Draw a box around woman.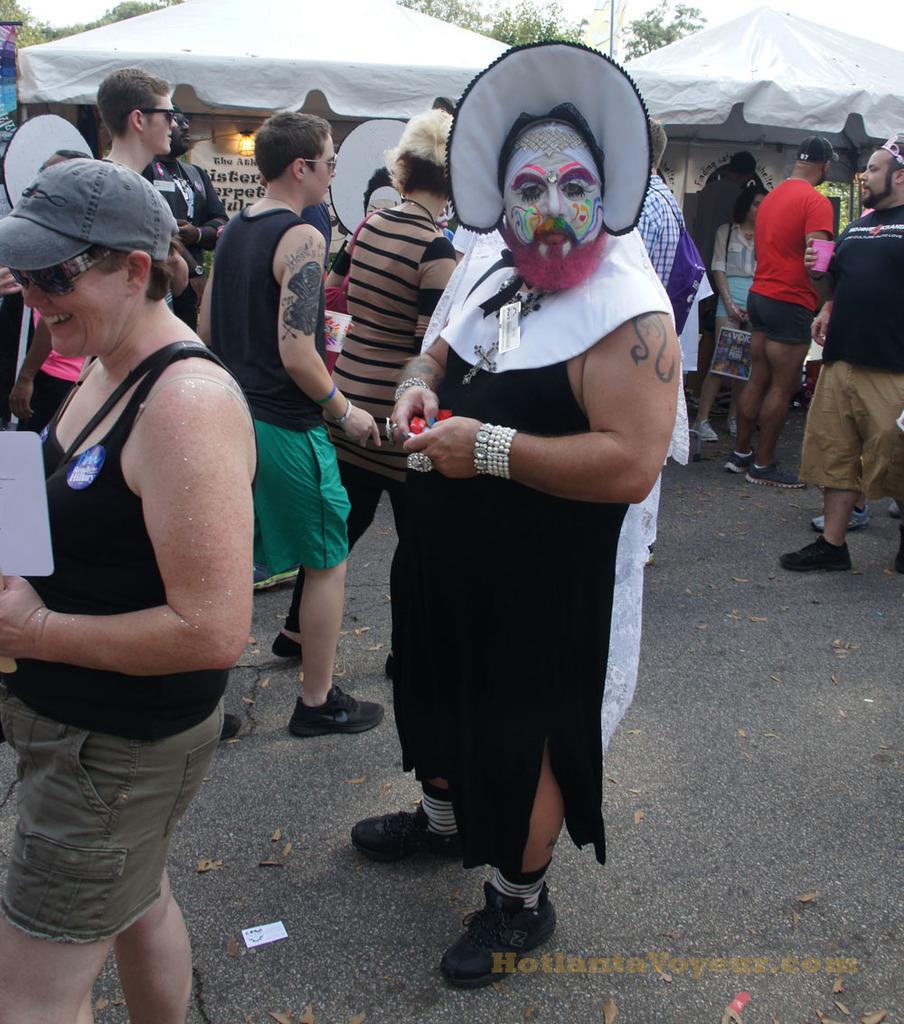
Rect(2, 138, 277, 998).
